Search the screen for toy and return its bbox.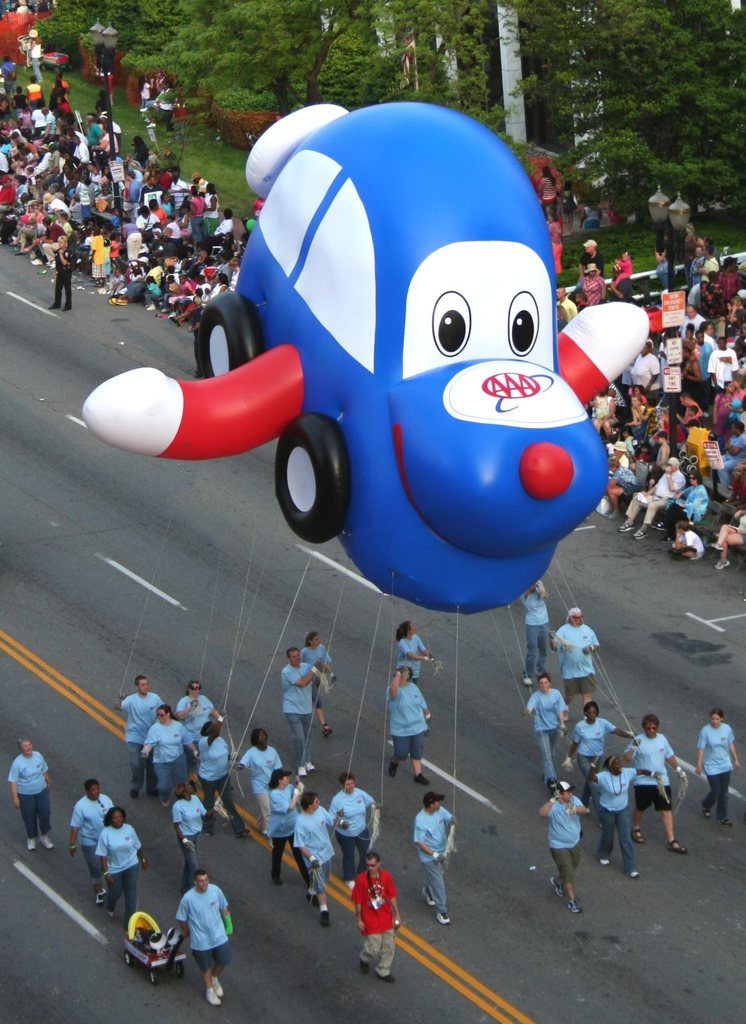
Found: <region>74, 66, 667, 629</region>.
